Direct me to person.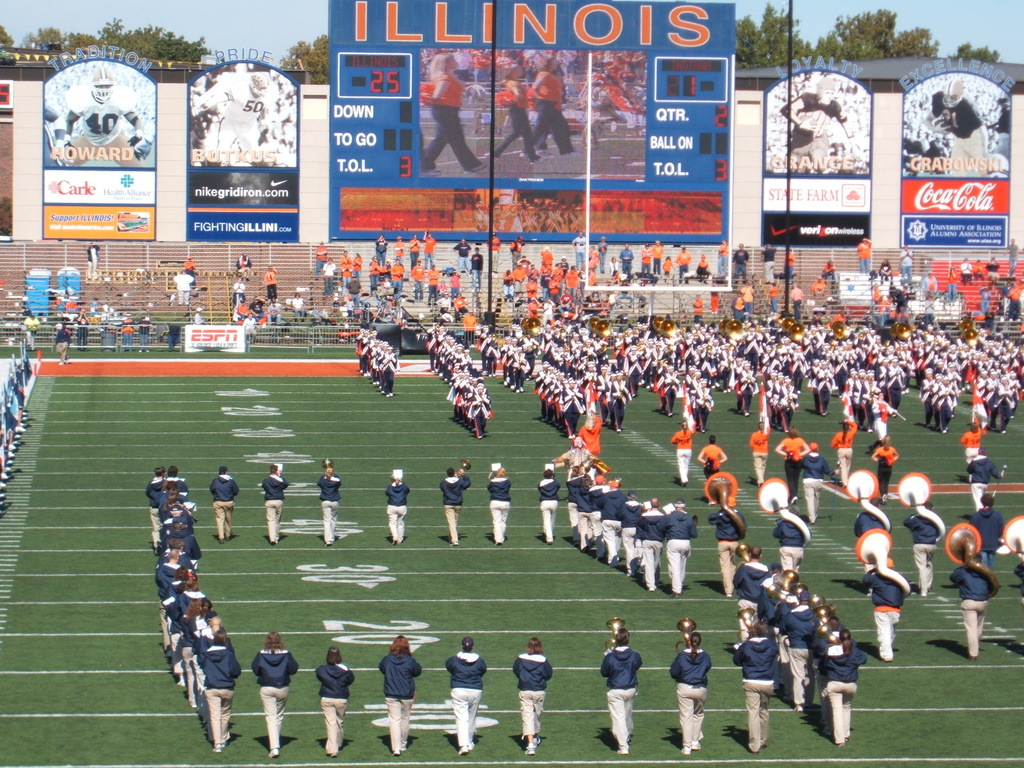
Direction: <region>671, 419, 698, 483</region>.
